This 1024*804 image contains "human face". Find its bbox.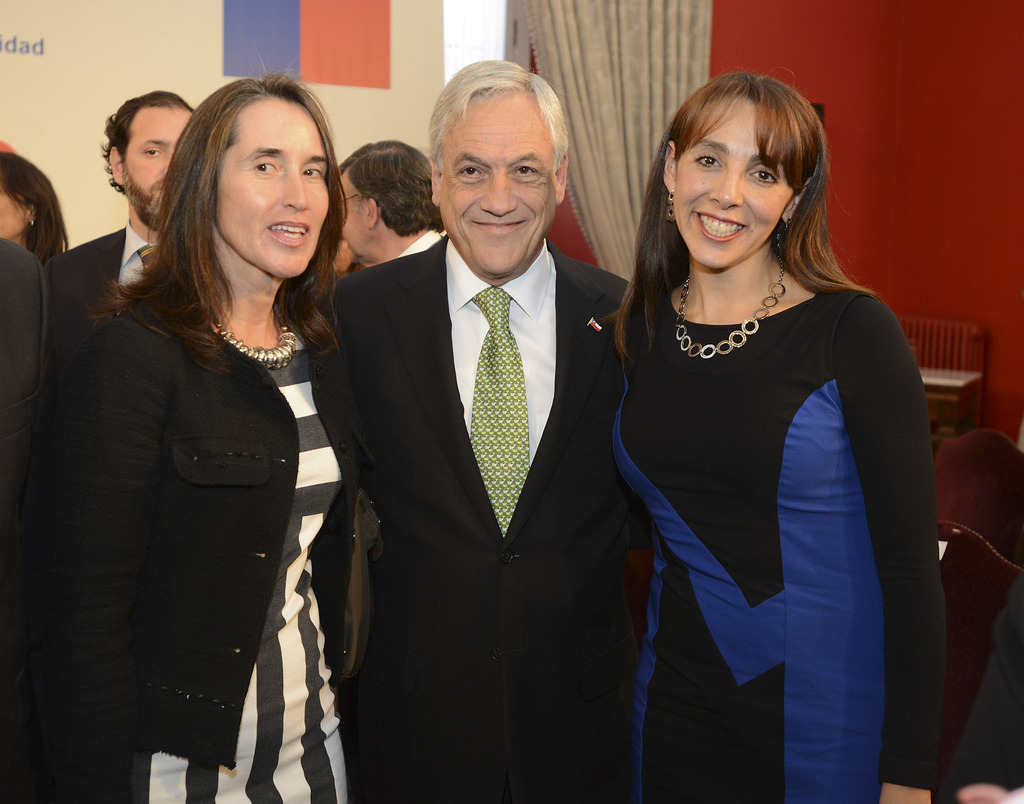
select_region(120, 110, 194, 224).
